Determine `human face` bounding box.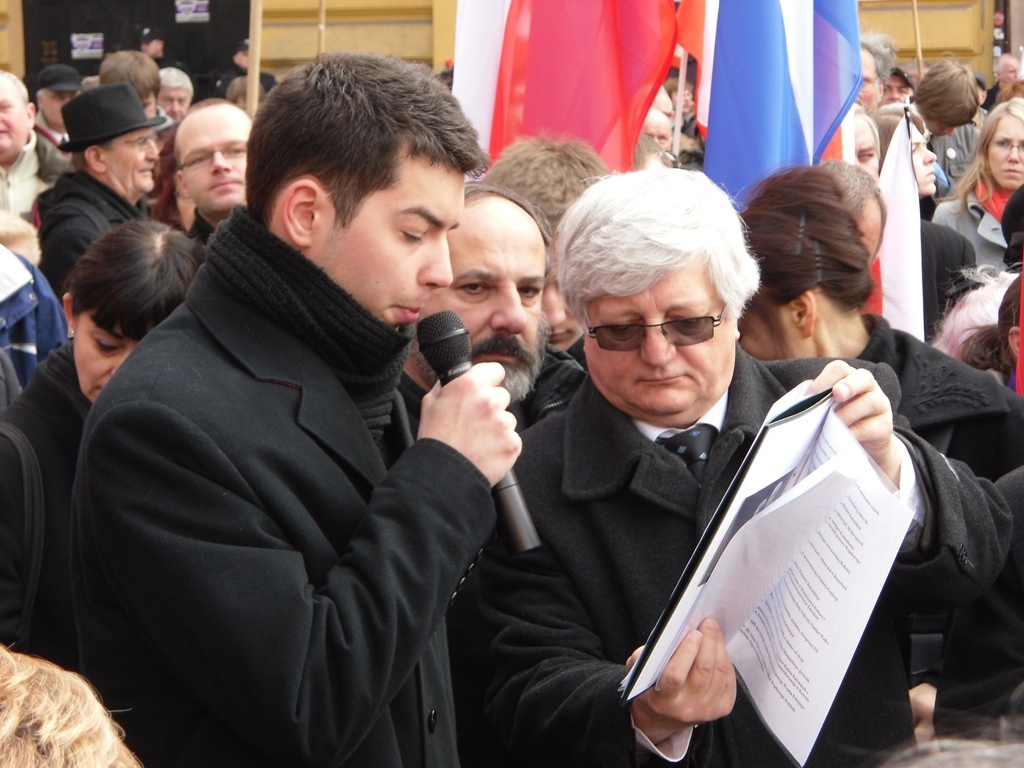
Determined: <bbox>854, 112, 878, 182</bbox>.
